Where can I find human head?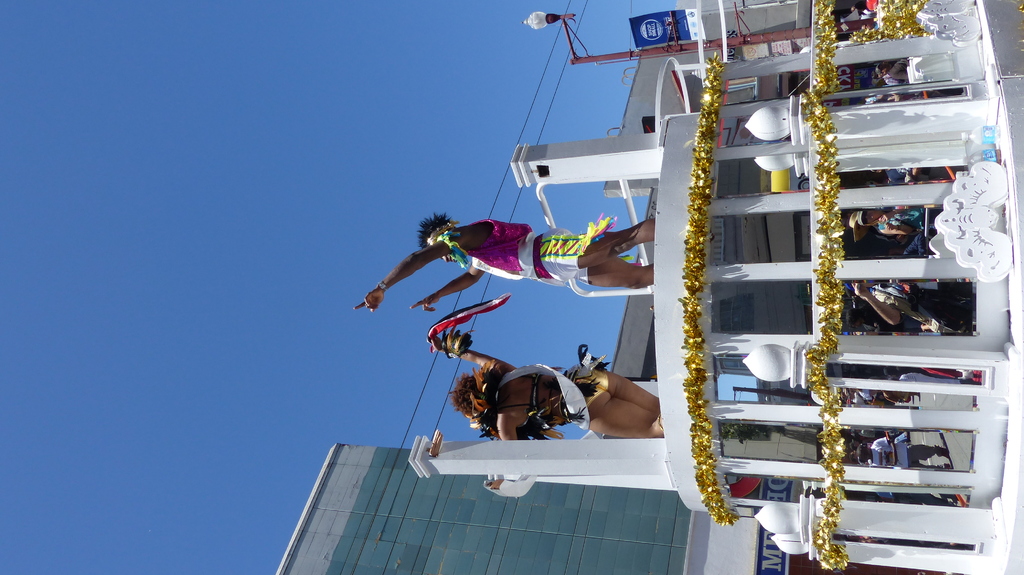
You can find it at [417,214,454,261].
